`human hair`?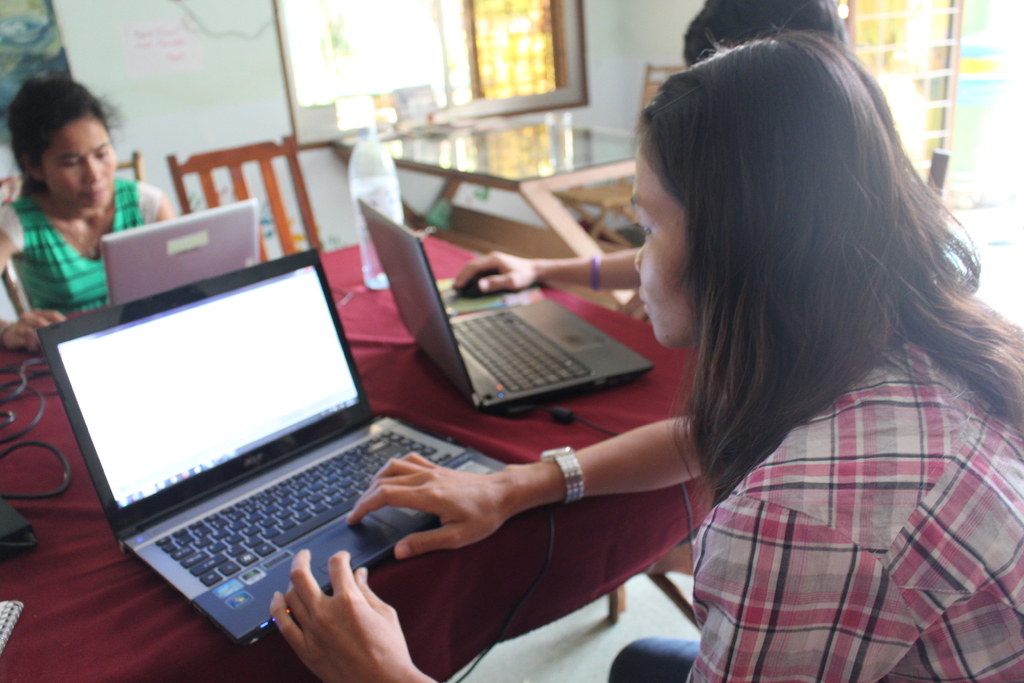
bbox(5, 74, 126, 199)
